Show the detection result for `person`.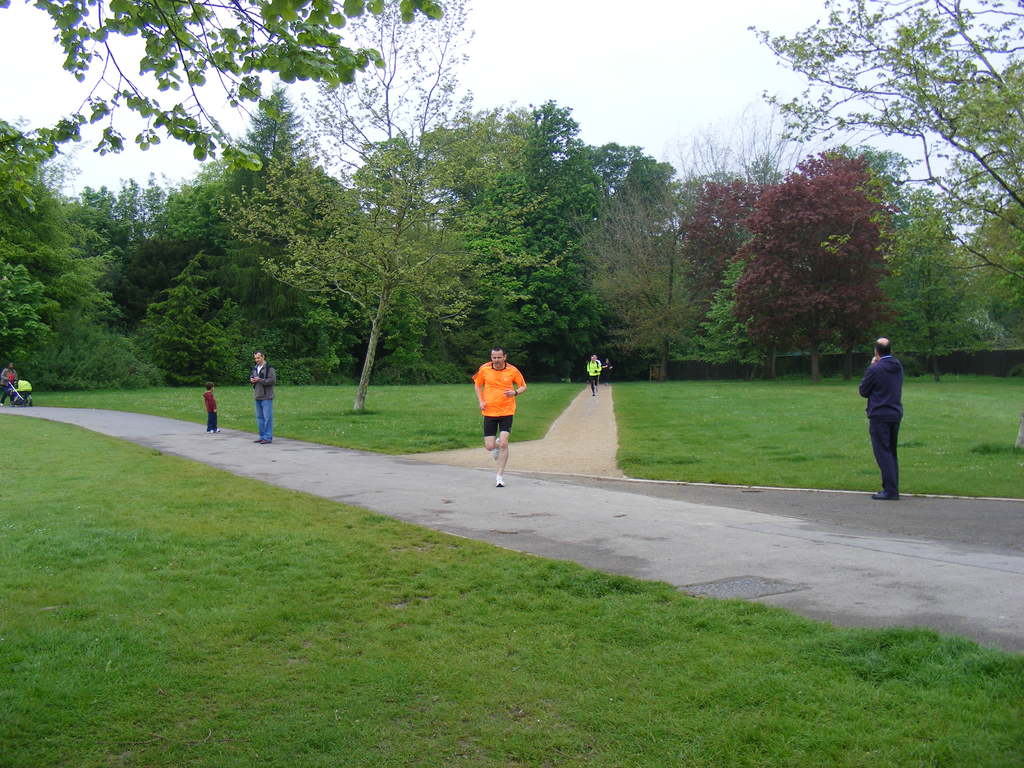
select_region(468, 343, 527, 482).
